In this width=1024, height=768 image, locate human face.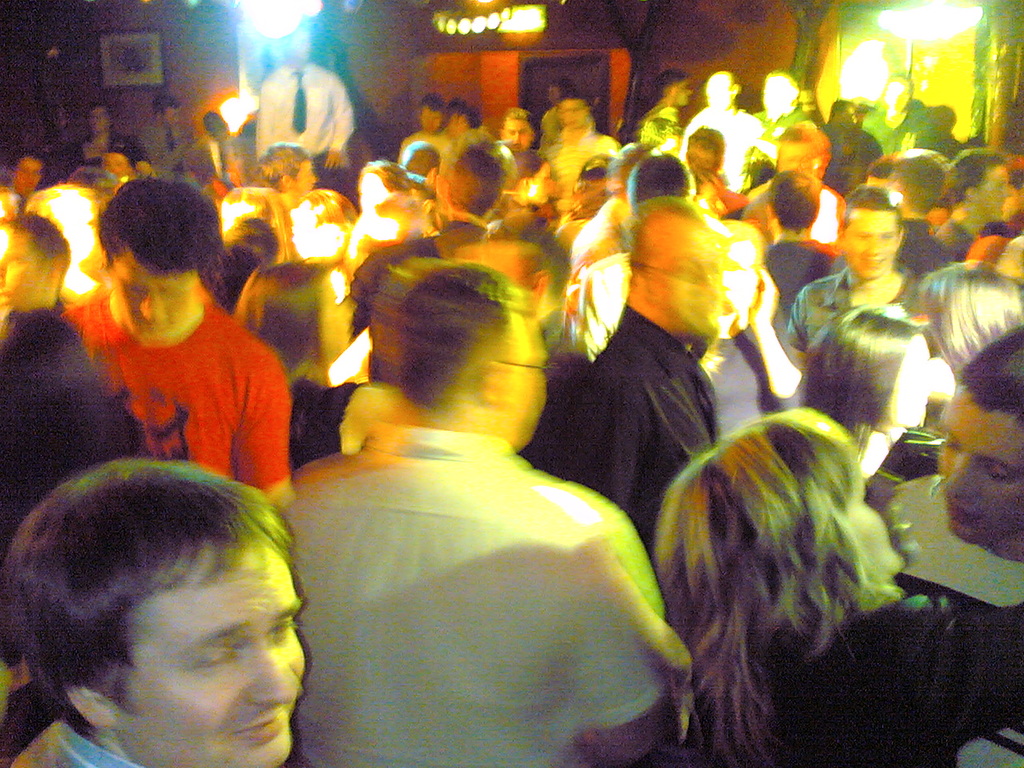
Bounding box: bbox=(843, 211, 902, 282).
